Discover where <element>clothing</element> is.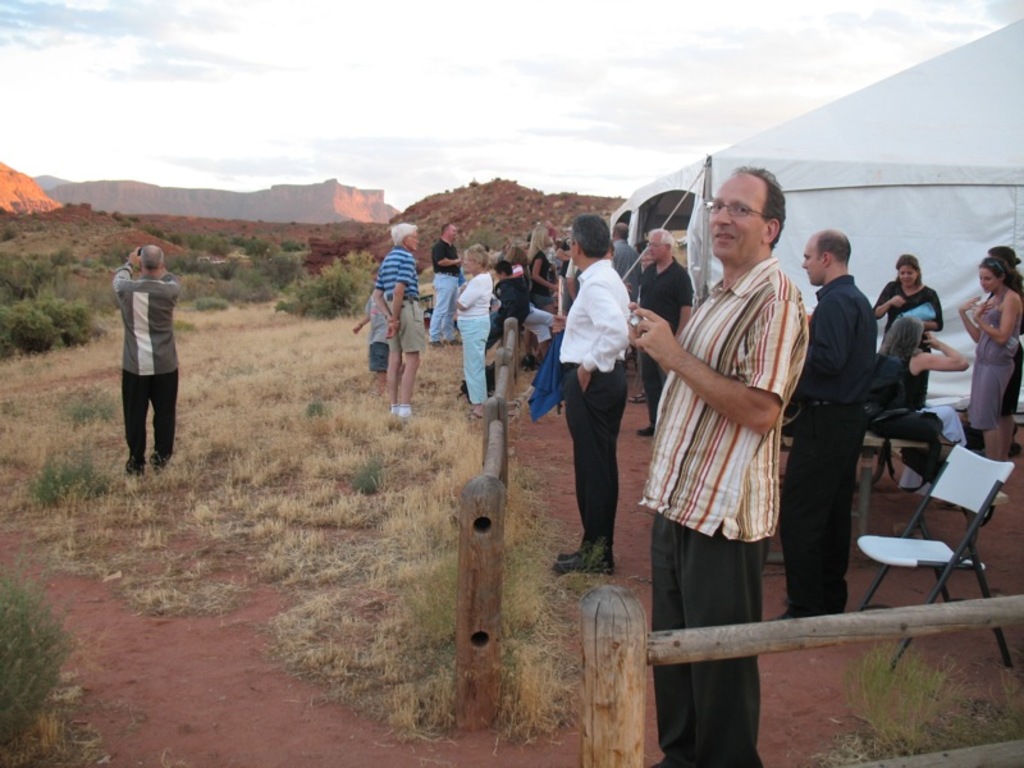
Discovered at 992 291 1023 417.
